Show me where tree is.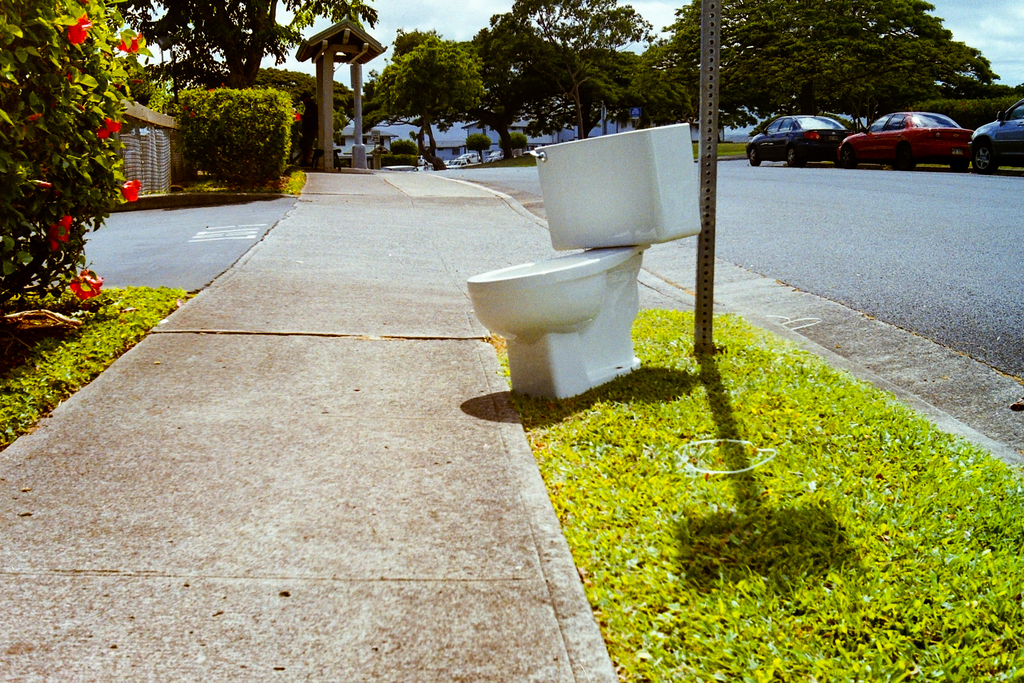
tree is at [0, 0, 159, 357].
